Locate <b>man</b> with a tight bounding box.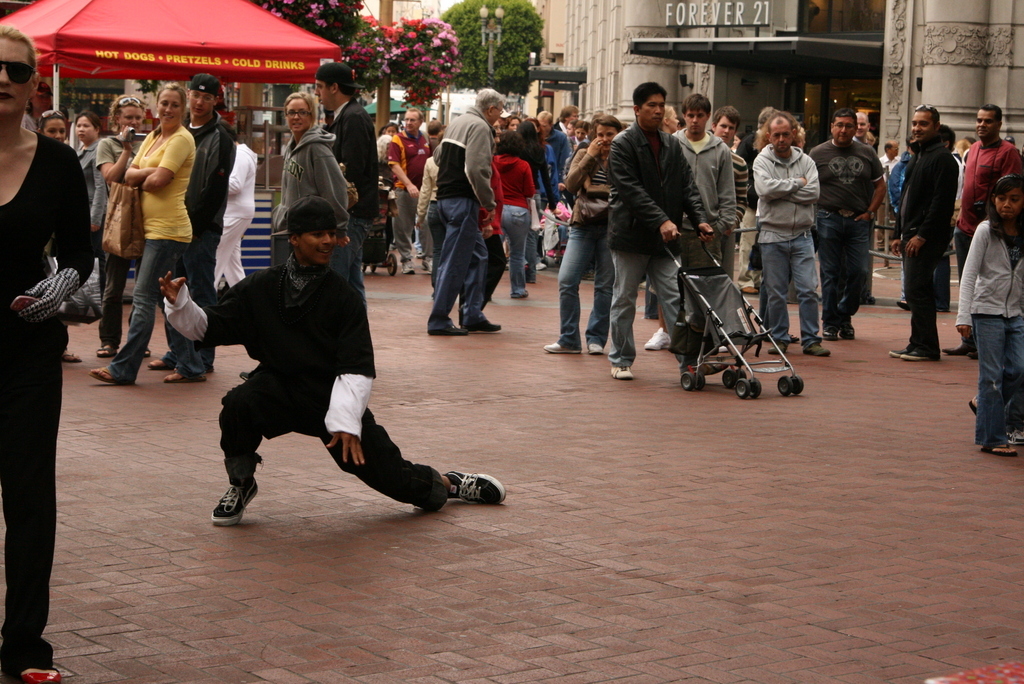
313/61/380/294.
